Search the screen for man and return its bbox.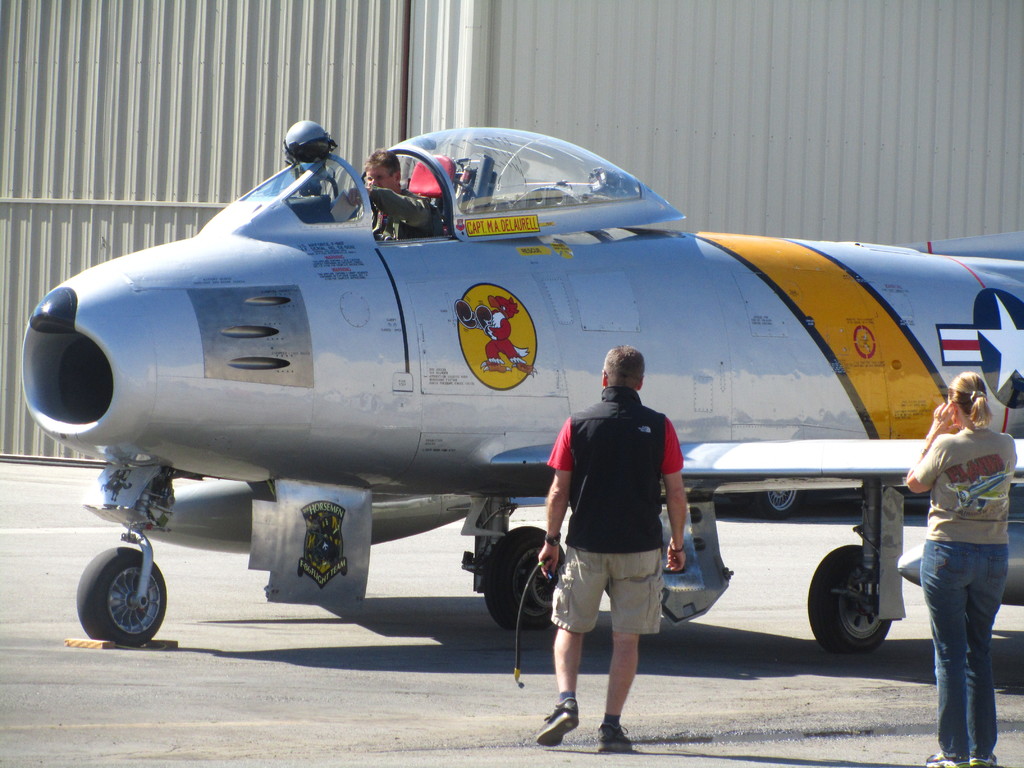
Found: [x1=532, y1=317, x2=702, y2=744].
